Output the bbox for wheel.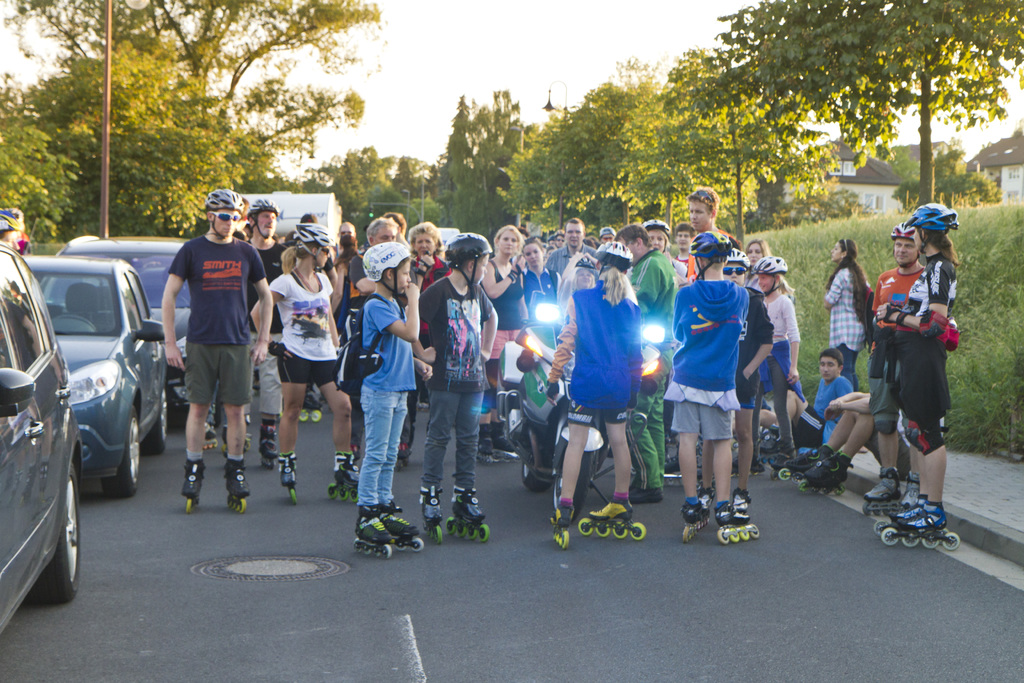
<region>470, 525, 476, 536</region>.
